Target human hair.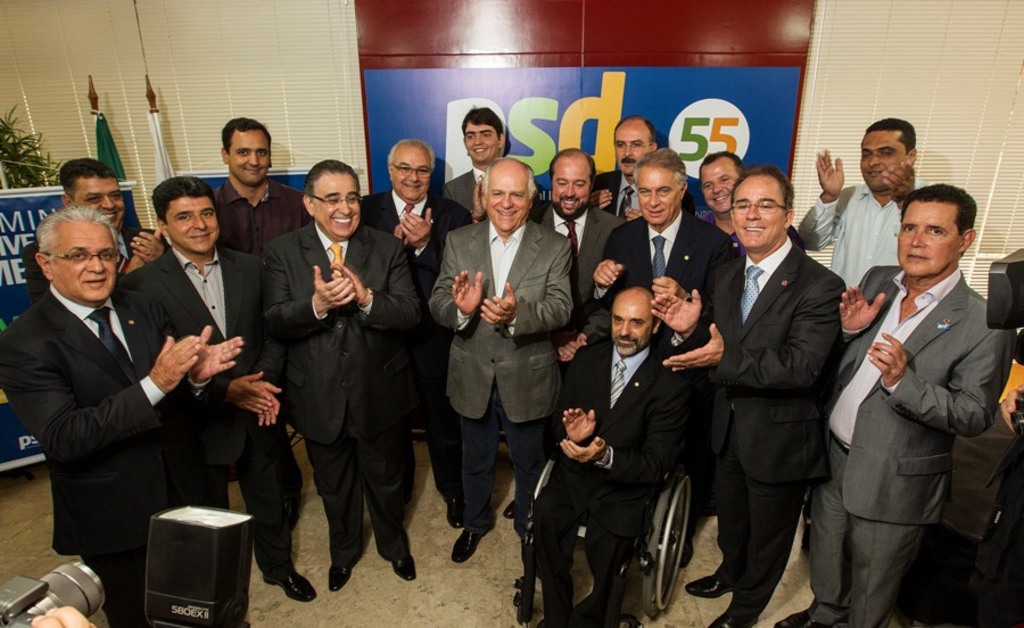
Target region: bbox=(387, 137, 436, 177).
